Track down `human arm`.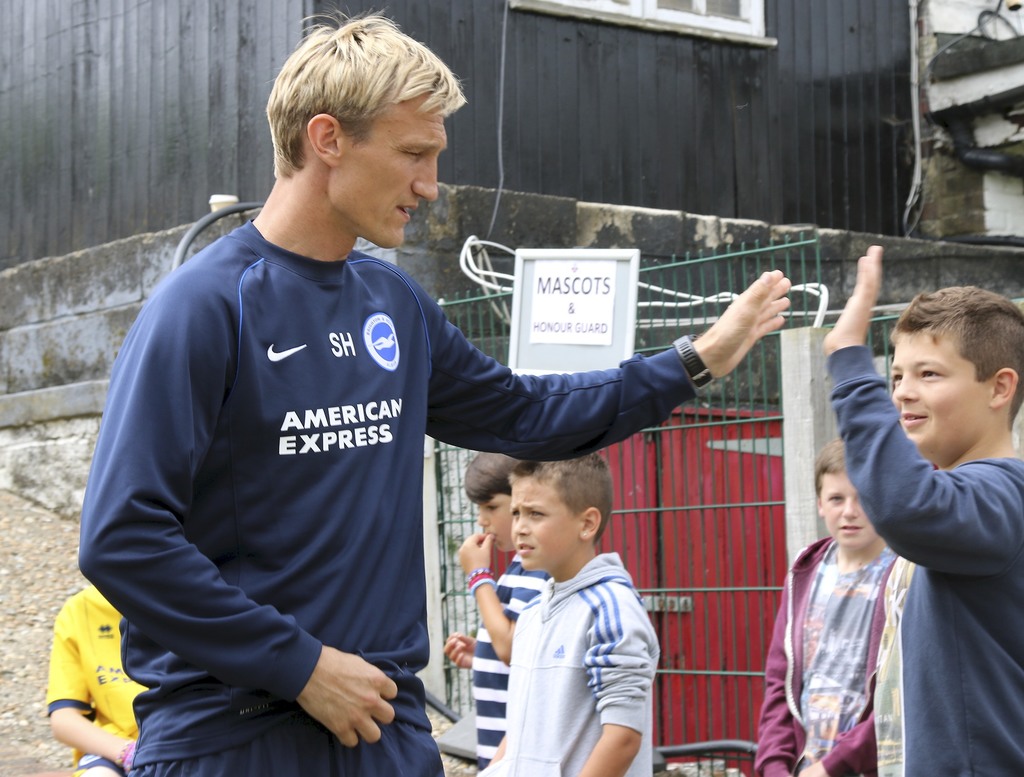
Tracked to 752,575,796,776.
